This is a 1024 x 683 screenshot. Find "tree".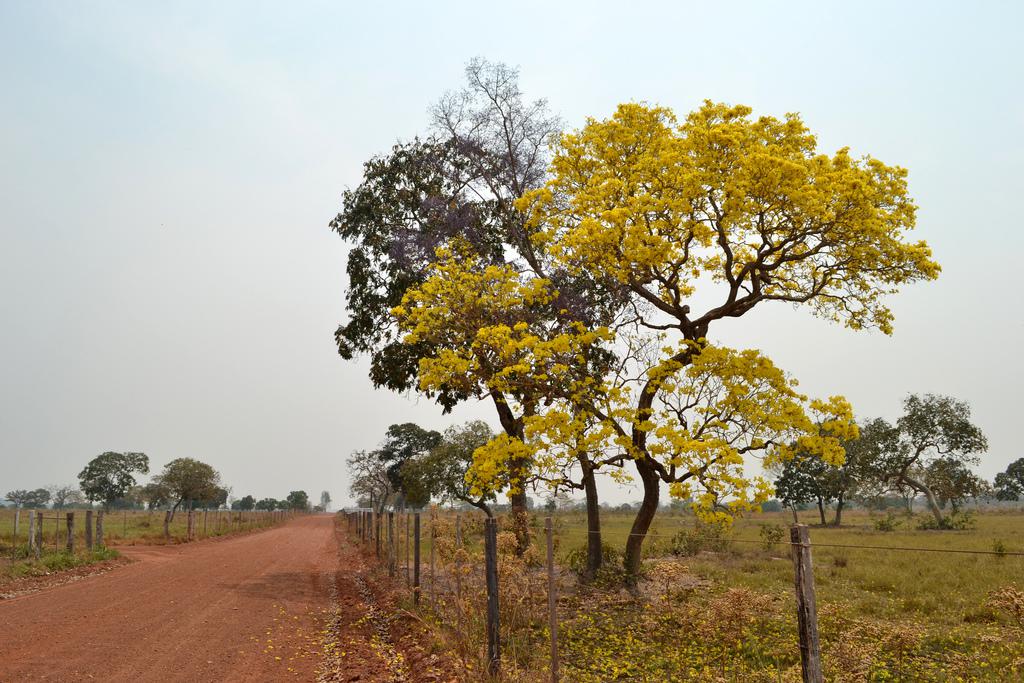
Bounding box: (left=3, top=447, right=312, bottom=511).
